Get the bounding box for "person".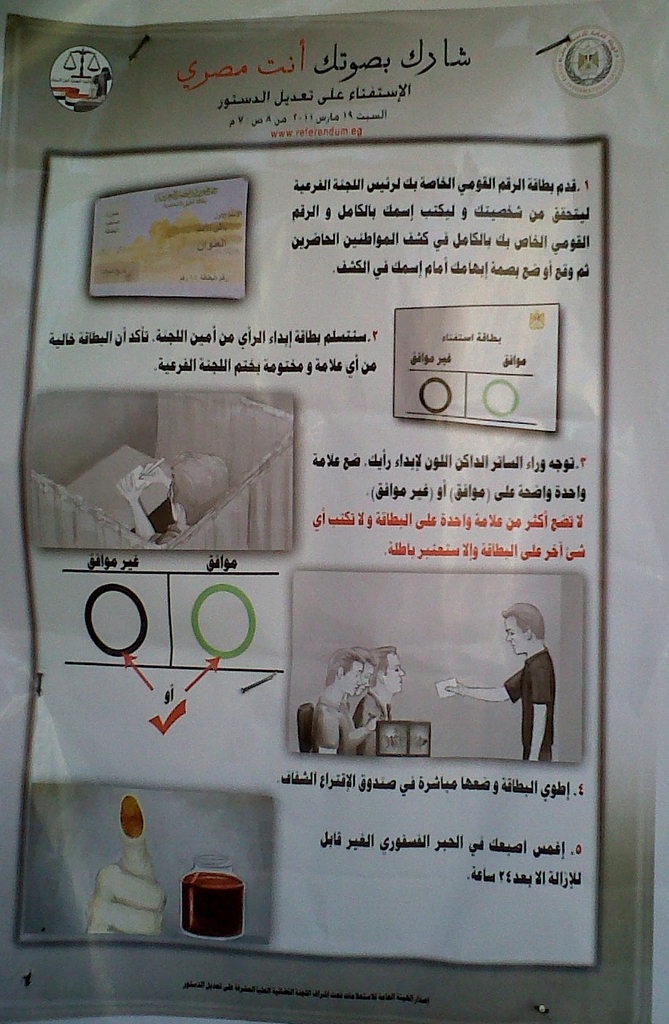
[left=309, top=659, right=385, bottom=757].
